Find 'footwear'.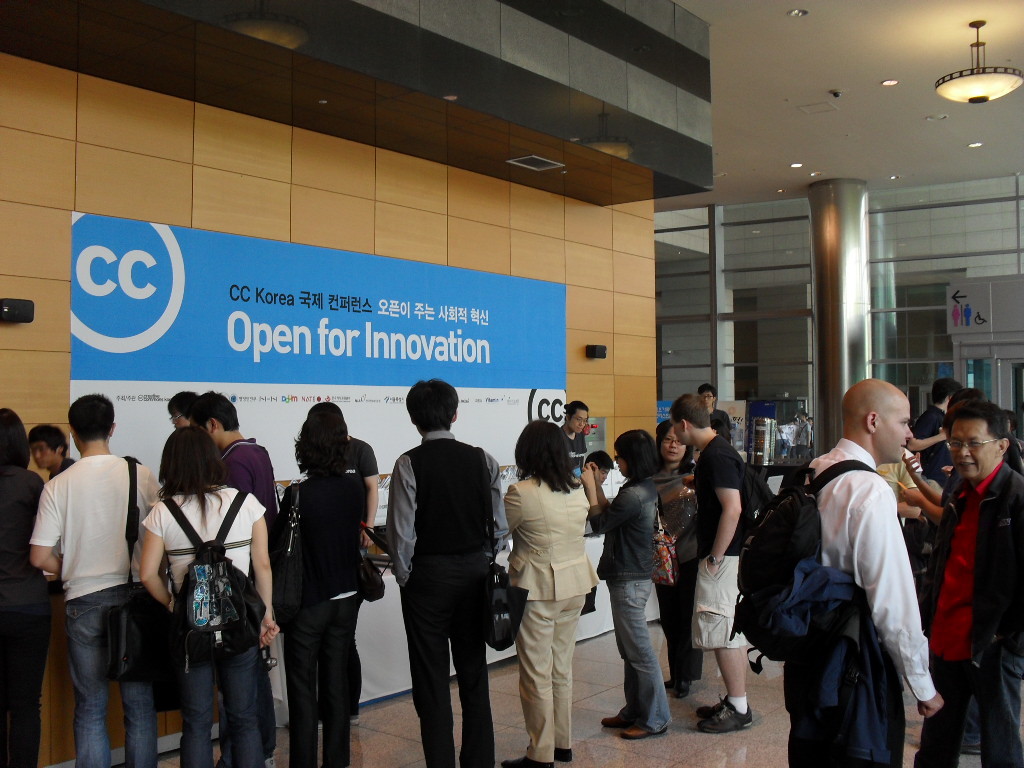
BBox(556, 745, 577, 767).
